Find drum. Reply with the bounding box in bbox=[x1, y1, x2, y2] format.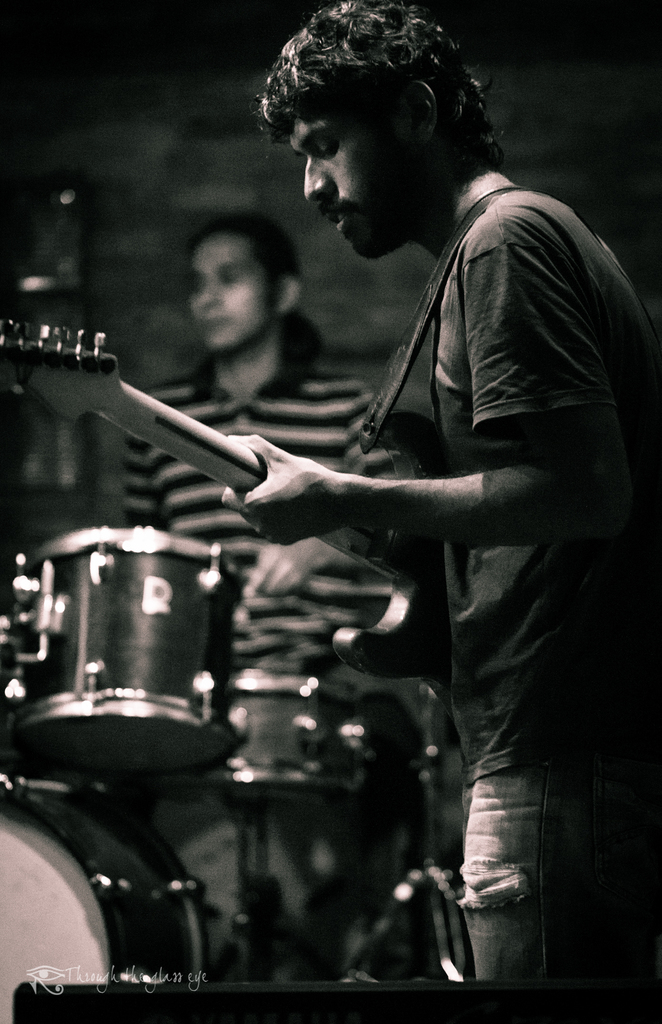
bbox=[0, 525, 246, 770].
